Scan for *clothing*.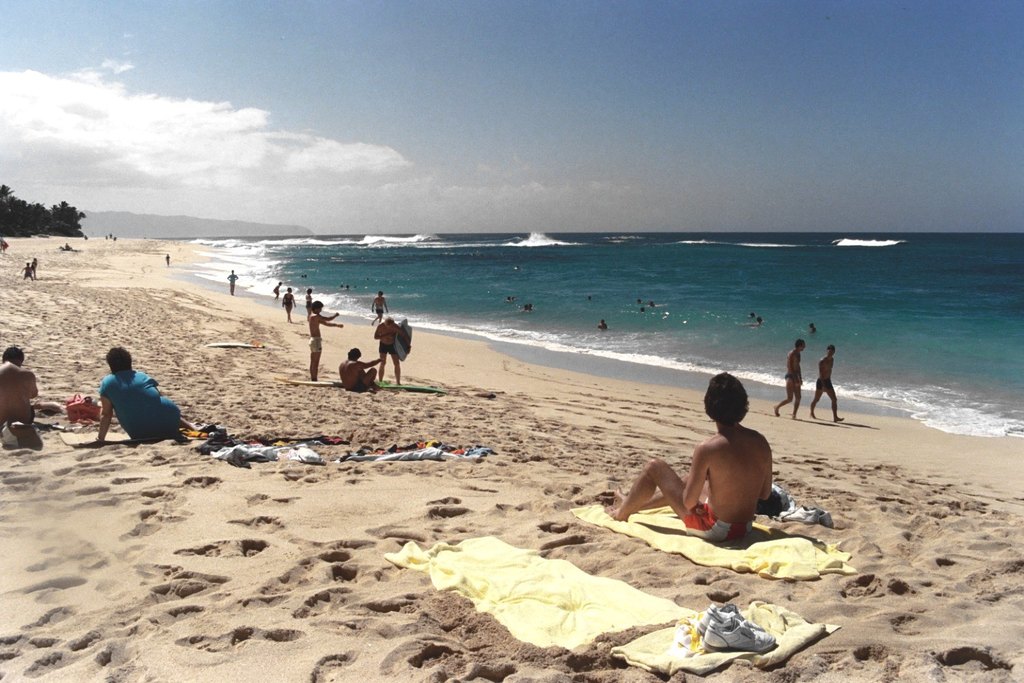
Scan result: pyautogui.locateOnScreen(686, 501, 734, 543).
